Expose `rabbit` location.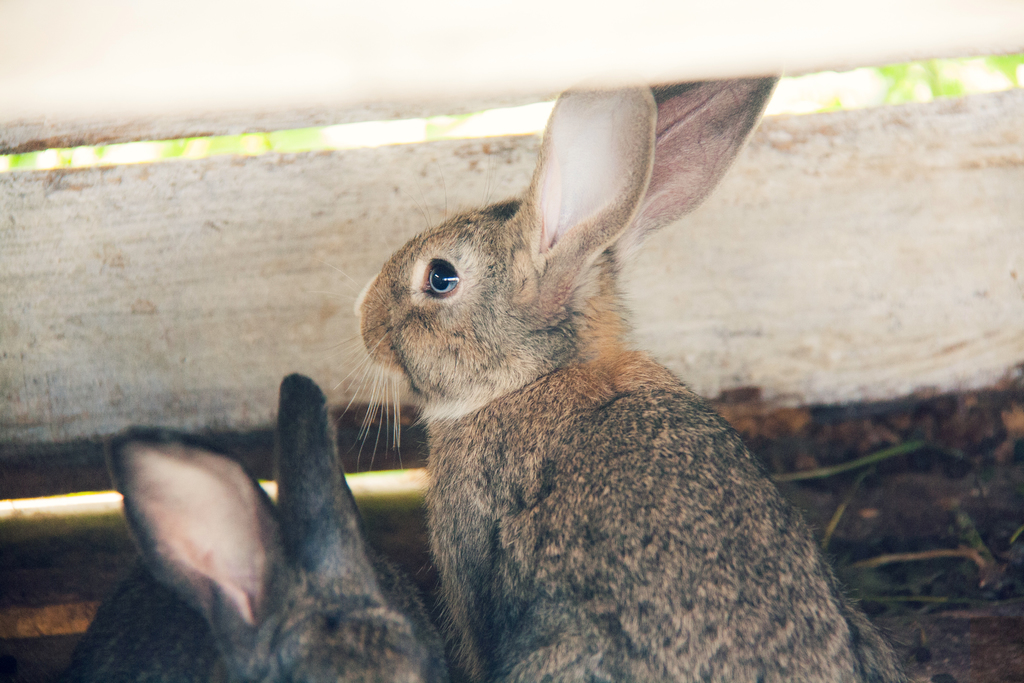
Exposed at region(320, 74, 915, 682).
